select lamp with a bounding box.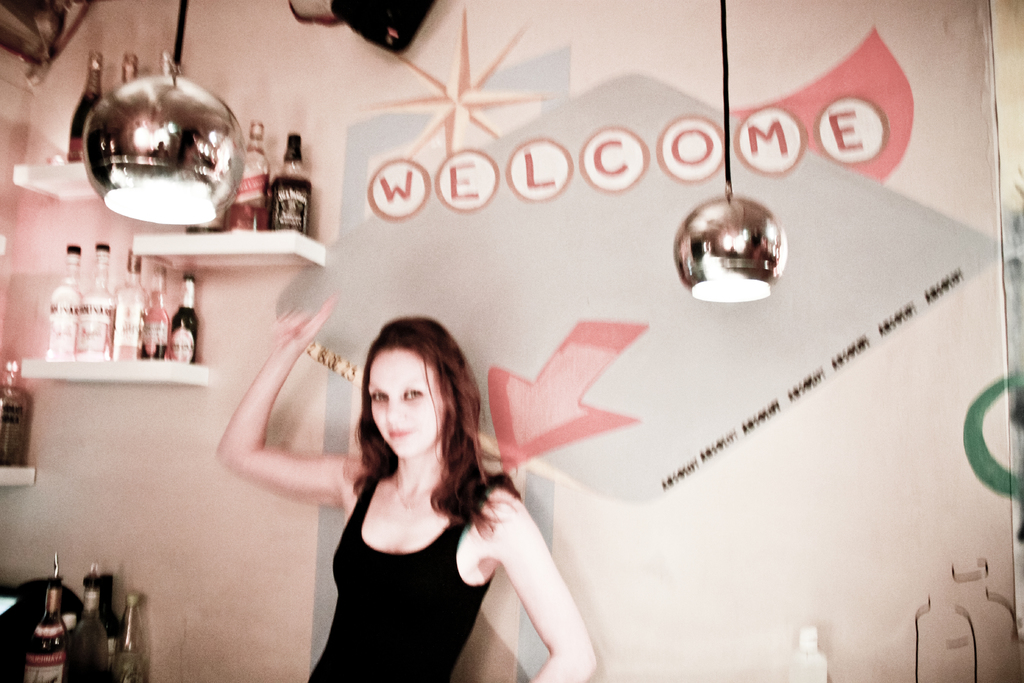
[83,0,248,226].
